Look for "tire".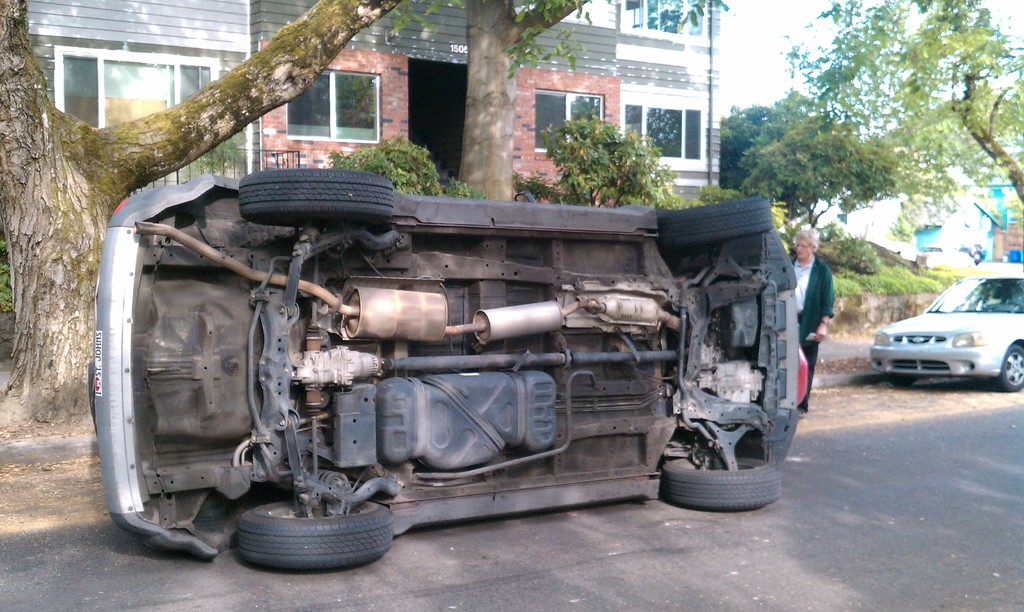
Found: Rect(999, 345, 1023, 392).
